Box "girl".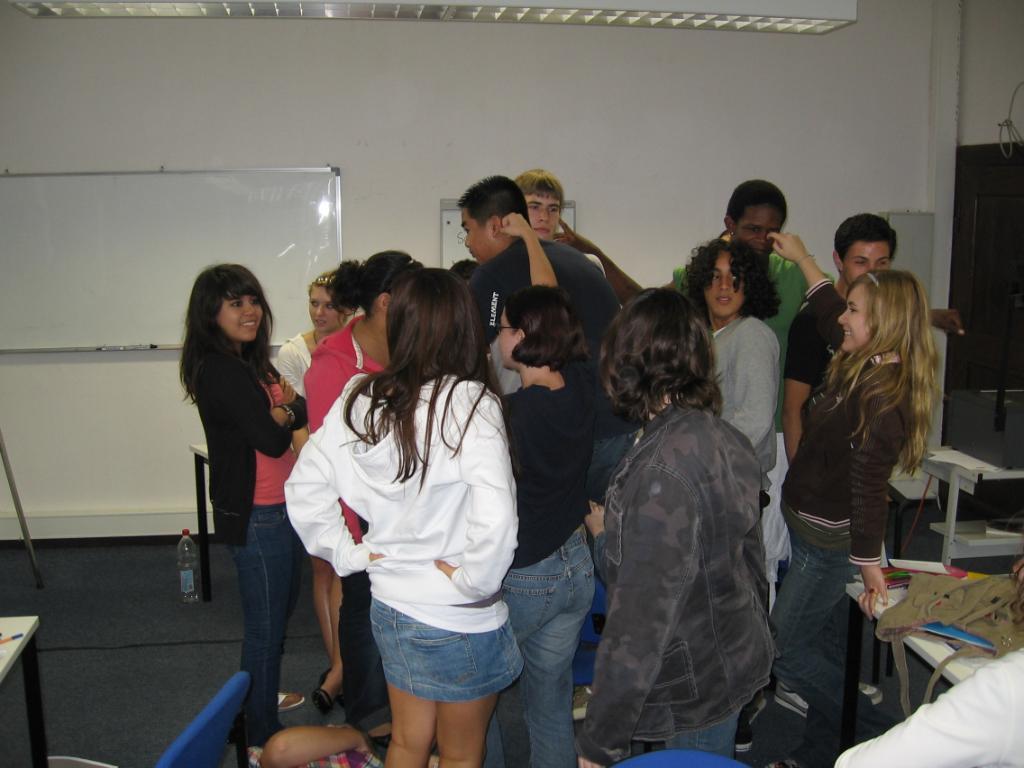
(274,265,526,767).
